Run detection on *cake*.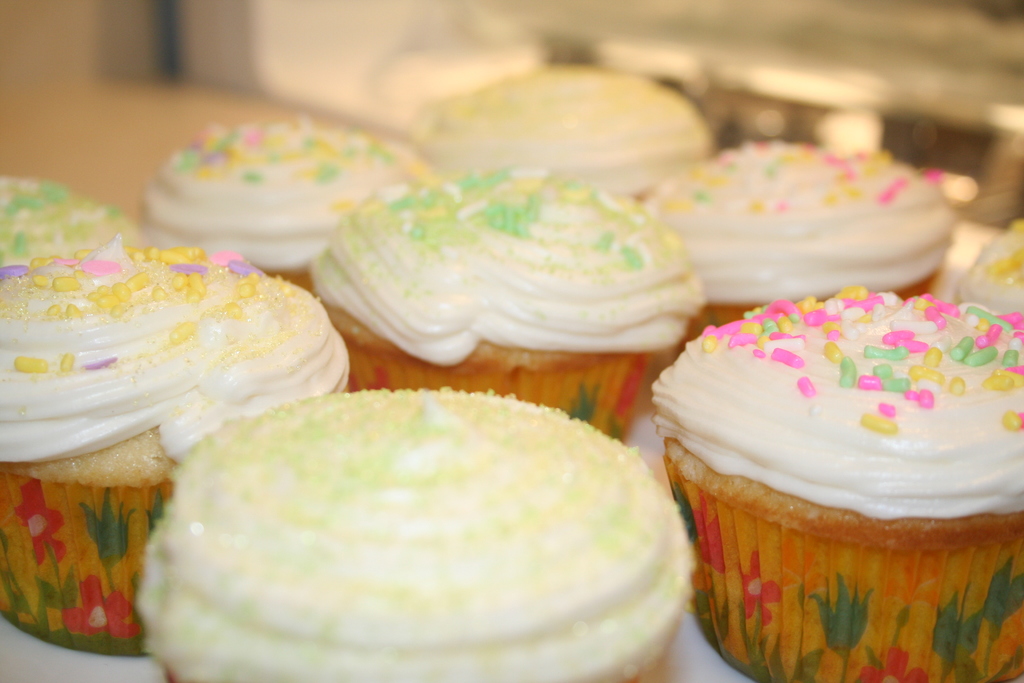
Result: box(955, 231, 1023, 311).
